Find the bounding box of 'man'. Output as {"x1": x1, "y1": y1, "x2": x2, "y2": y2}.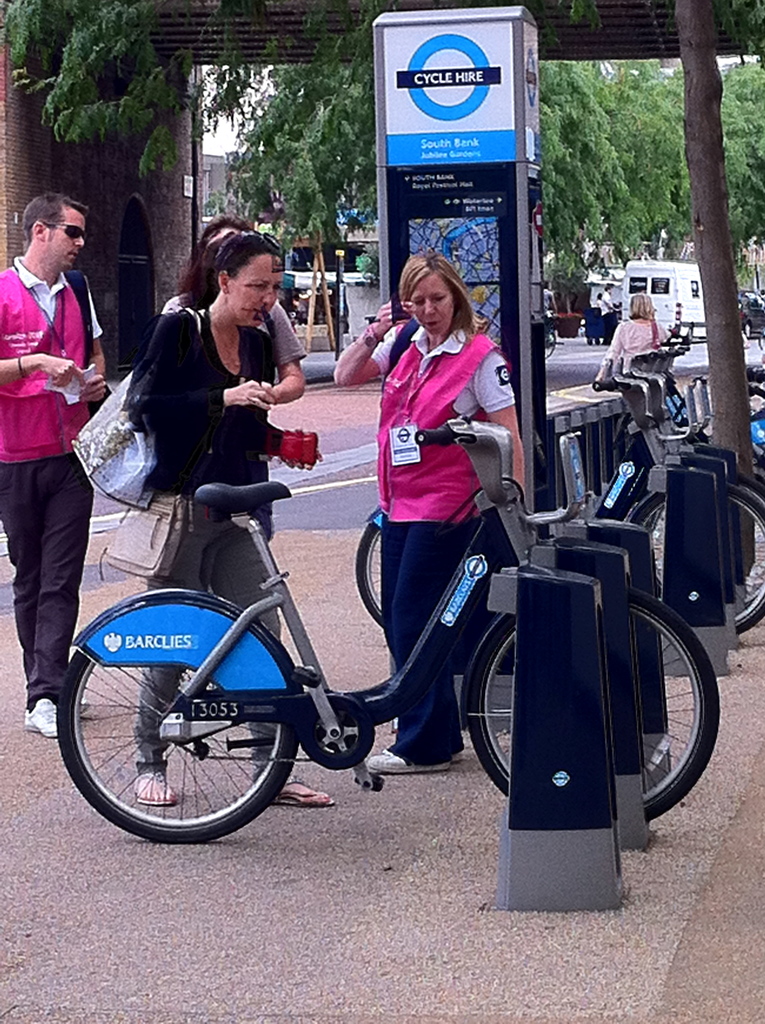
{"x1": 0, "y1": 179, "x2": 115, "y2": 656}.
